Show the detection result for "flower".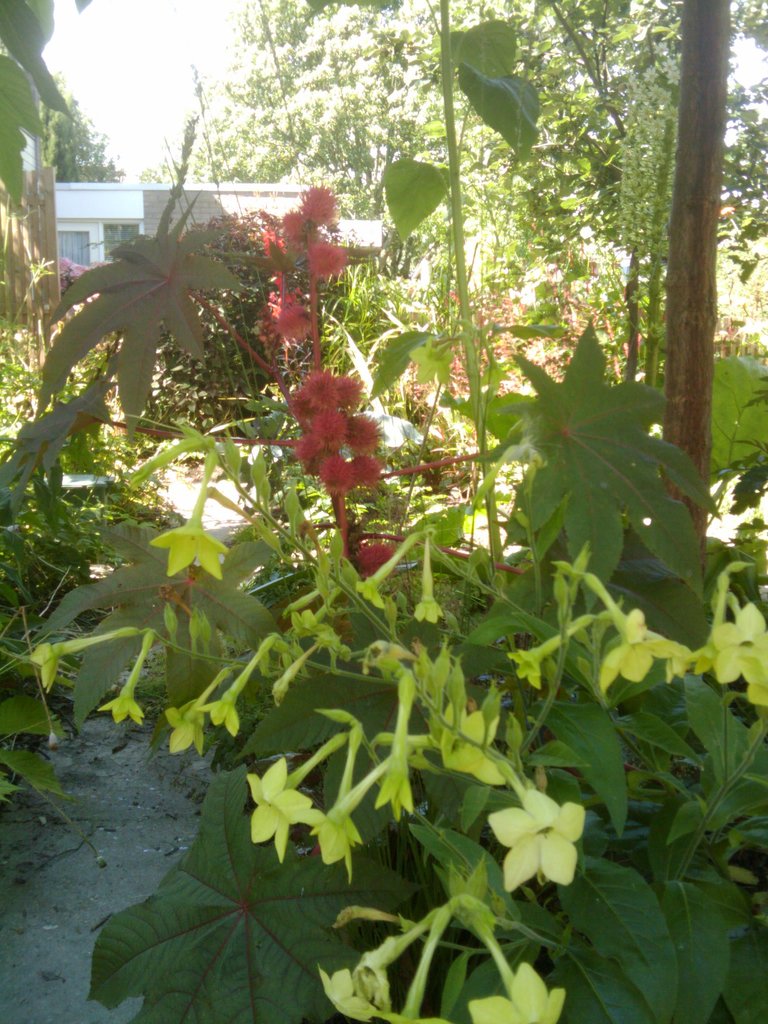
500/646/543/691.
